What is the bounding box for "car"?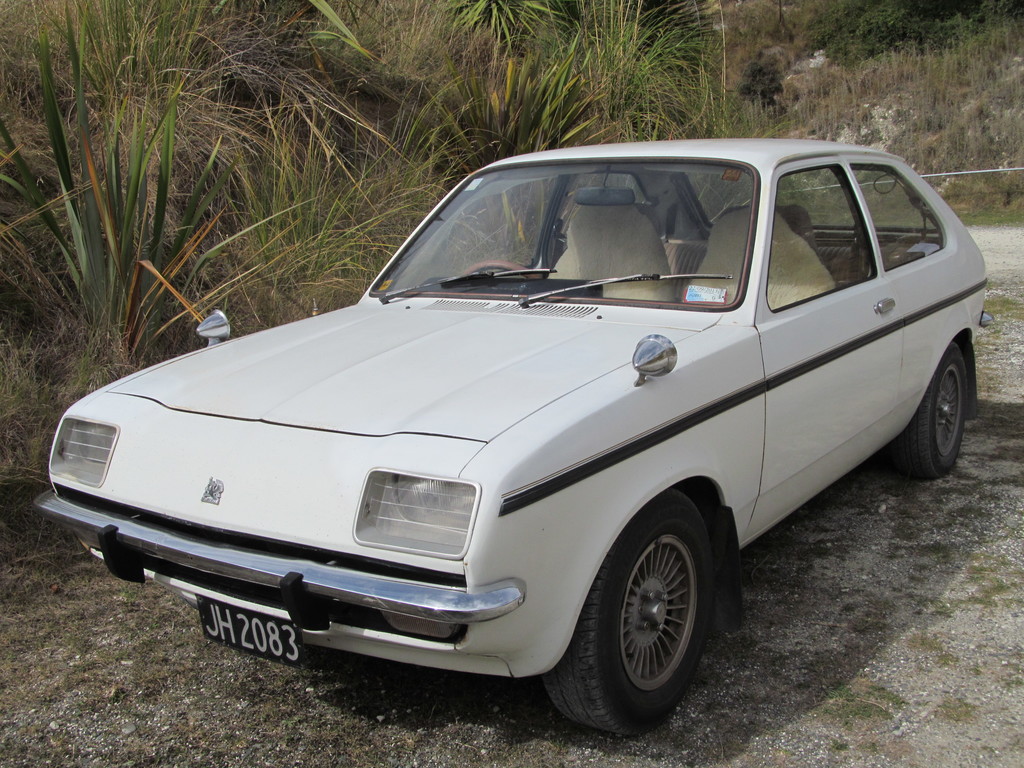
<bbox>56, 135, 972, 746</bbox>.
